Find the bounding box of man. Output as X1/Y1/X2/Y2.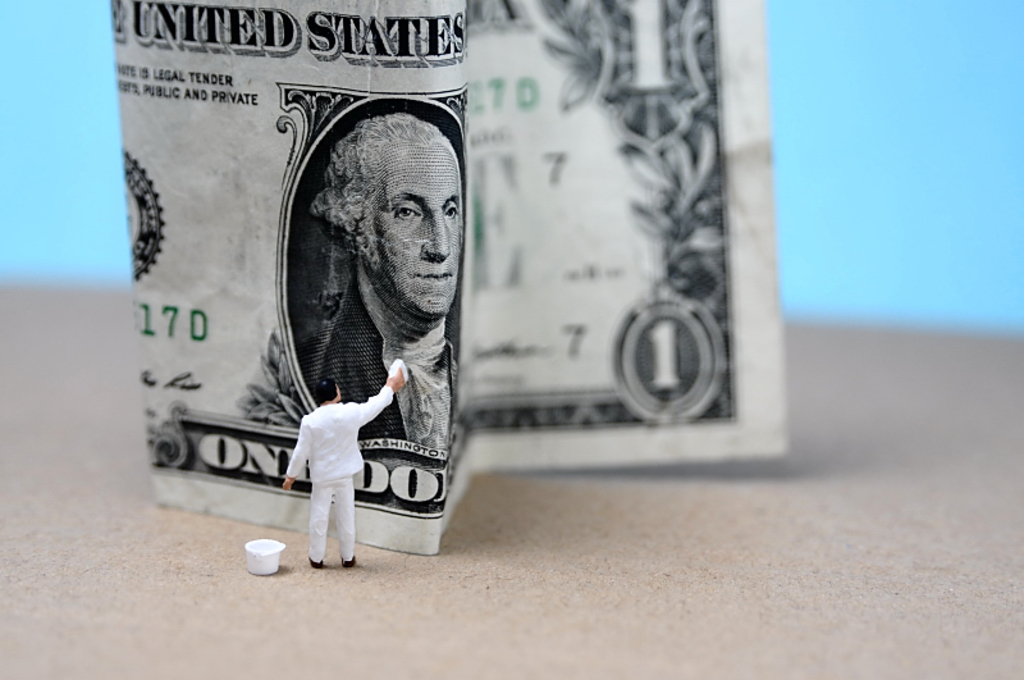
294/114/462/464.
